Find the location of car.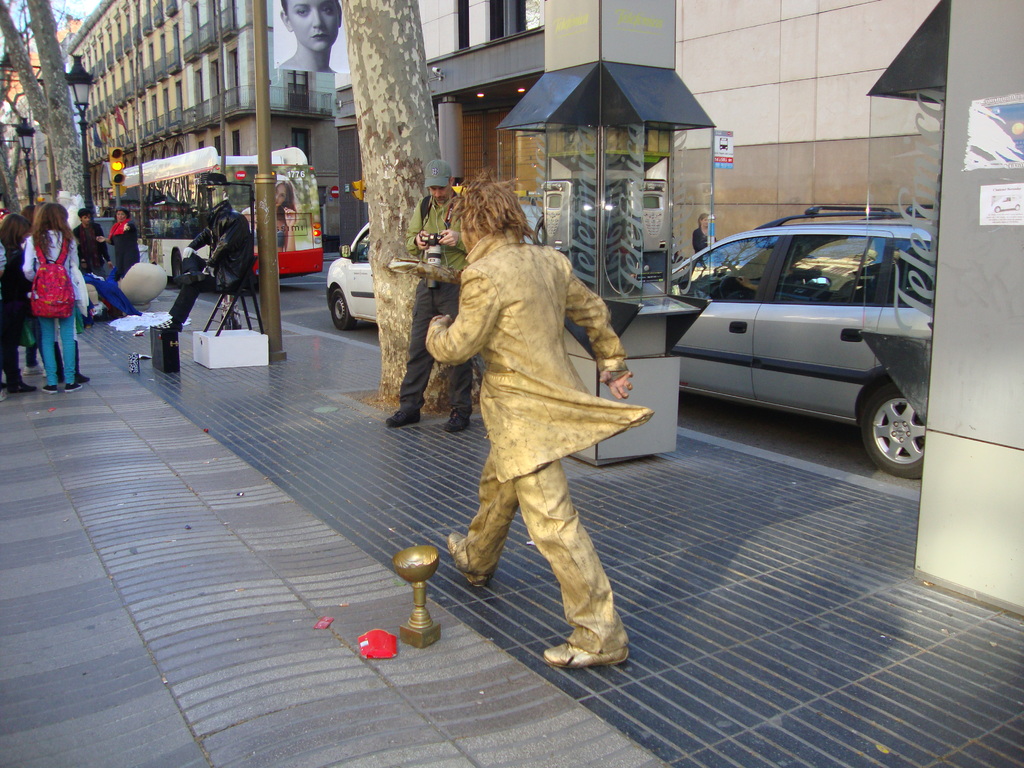
Location: BBox(319, 220, 372, 327).
